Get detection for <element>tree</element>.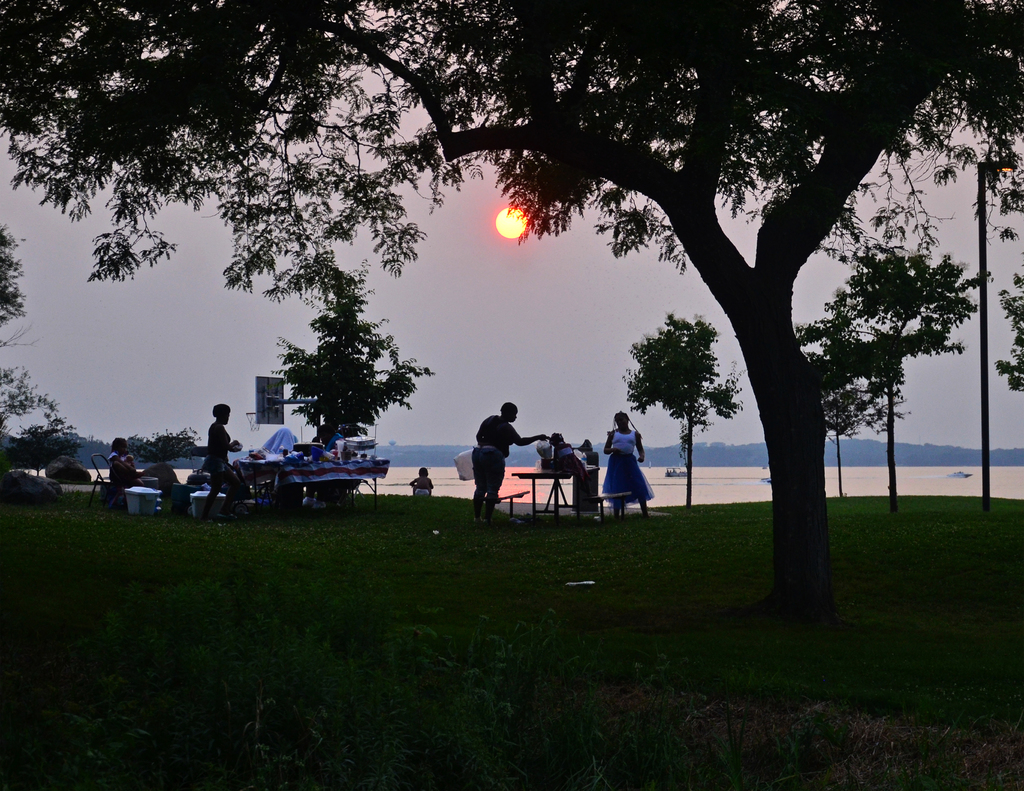
Detection: (left=0, top=221, right=74, bottom=475).
